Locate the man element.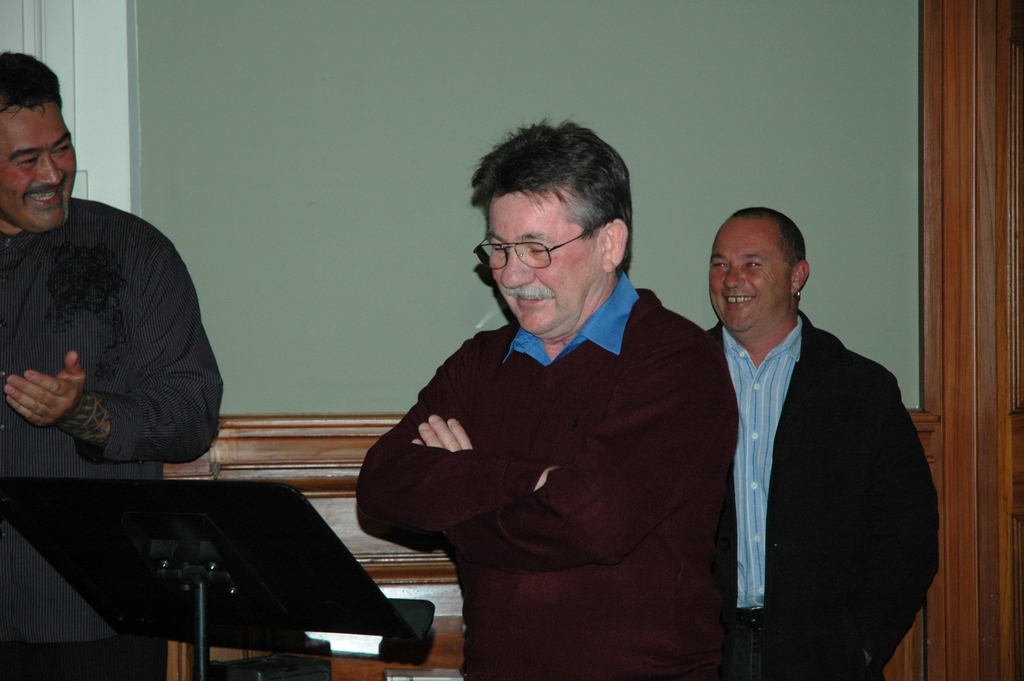
Element bbox: (355, 122, 739, 680).
